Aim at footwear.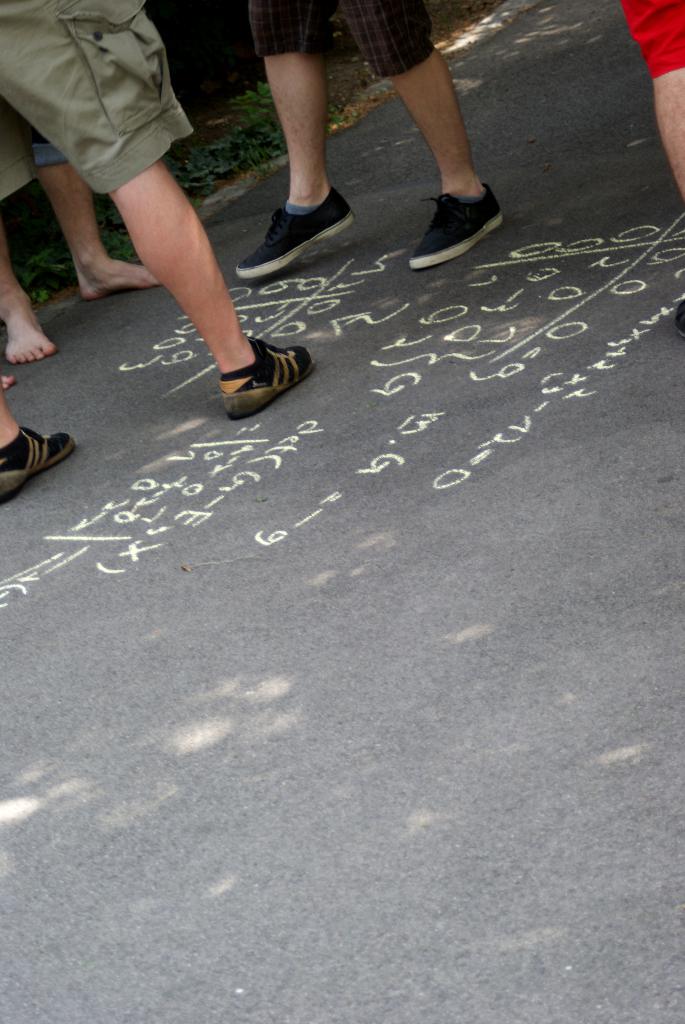
Aimed at {"x1": 1, "y1": 407, "x2": 70, "y2": 482}.
